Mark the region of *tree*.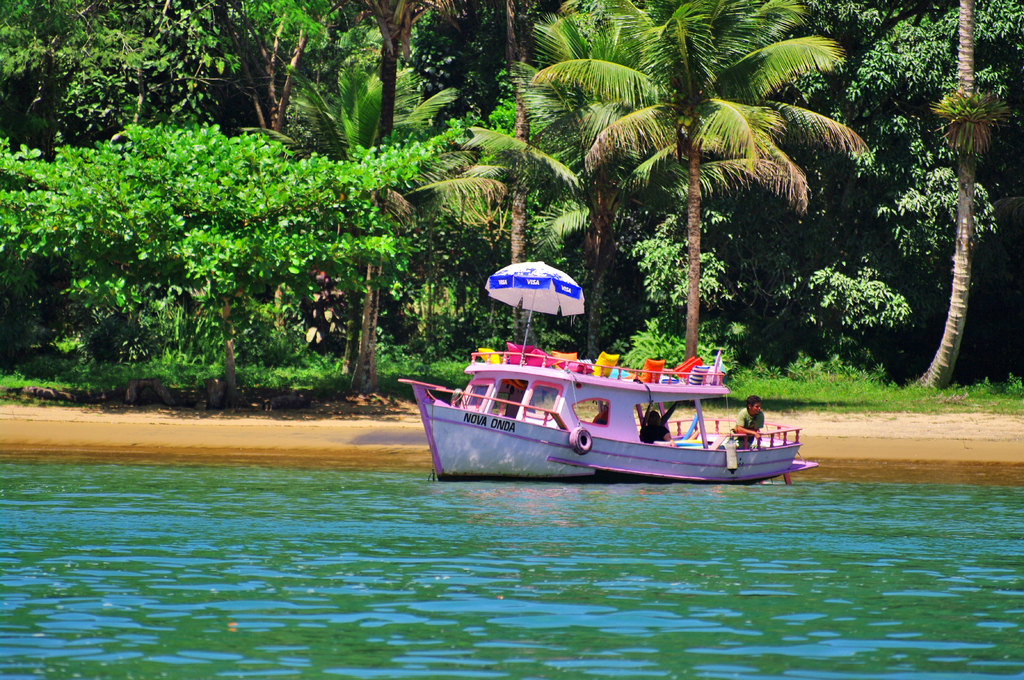
Region: bbox=(0, 0, 323, 411).
